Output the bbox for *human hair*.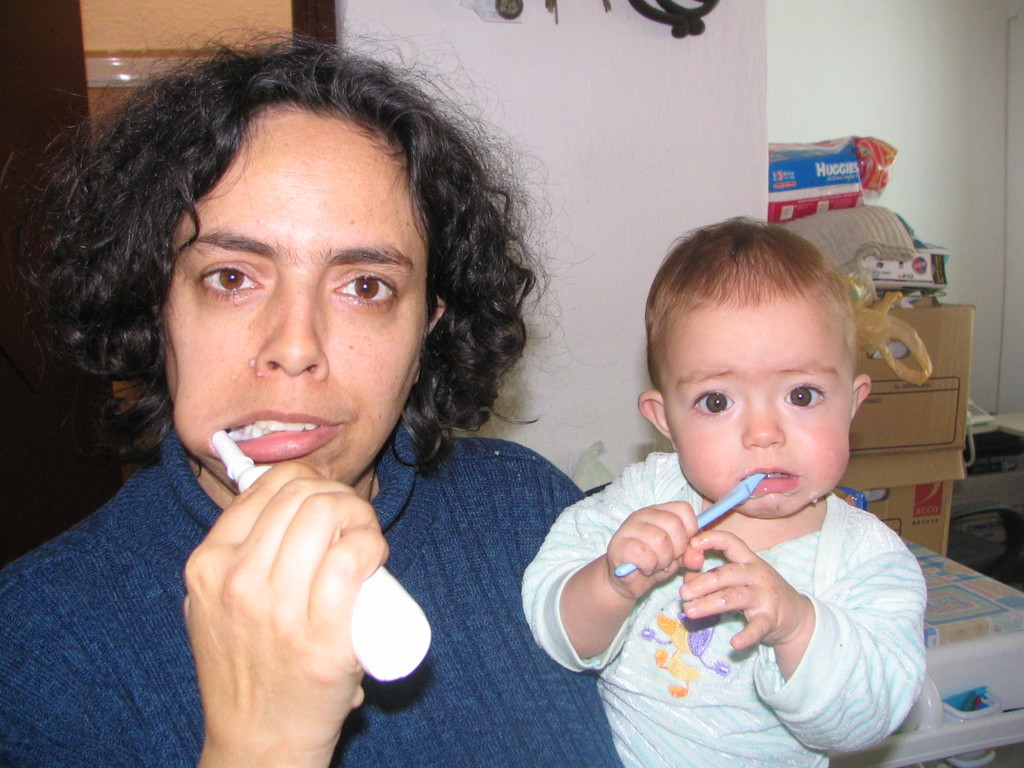
select_region(17, 51, 527, 470).
